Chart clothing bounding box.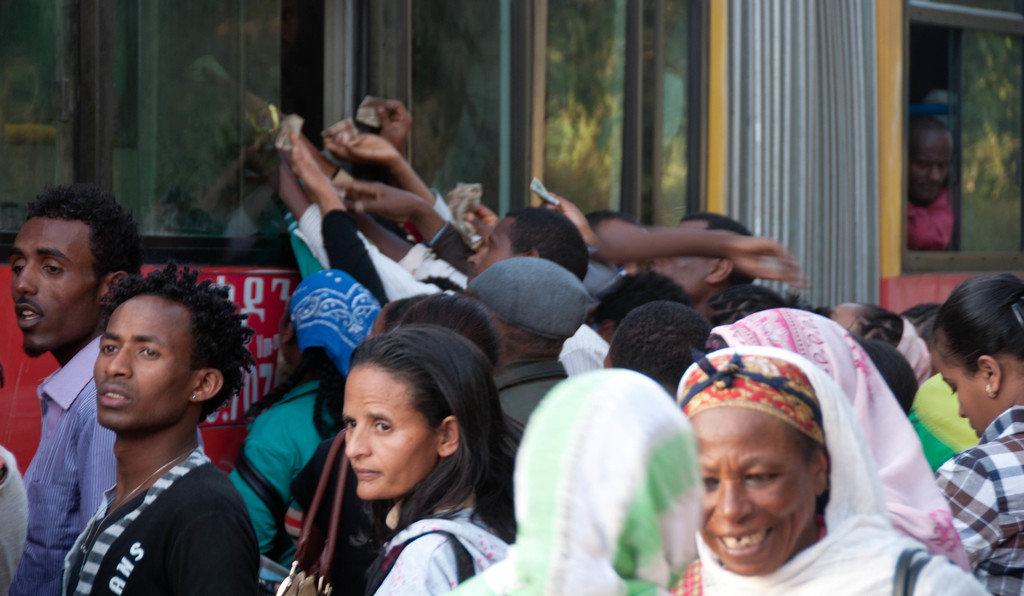
Charted: [x1=494, y1=358, x2=570, y2=427].
